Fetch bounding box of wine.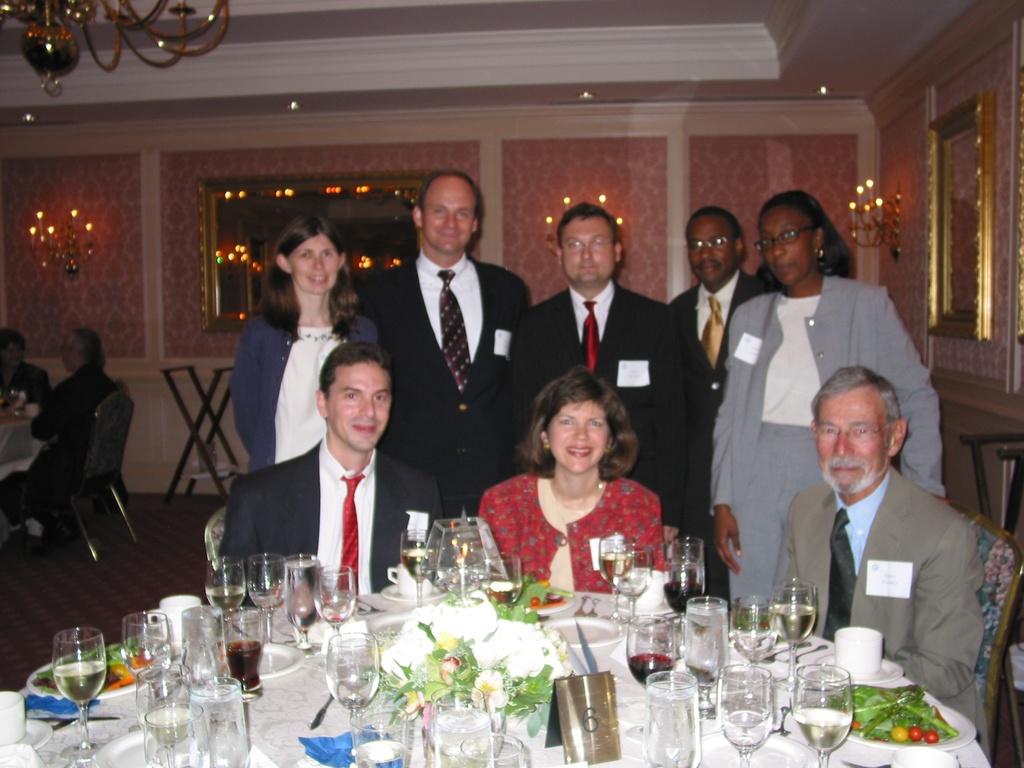
Bbox: [598, 550, 634, 585].
